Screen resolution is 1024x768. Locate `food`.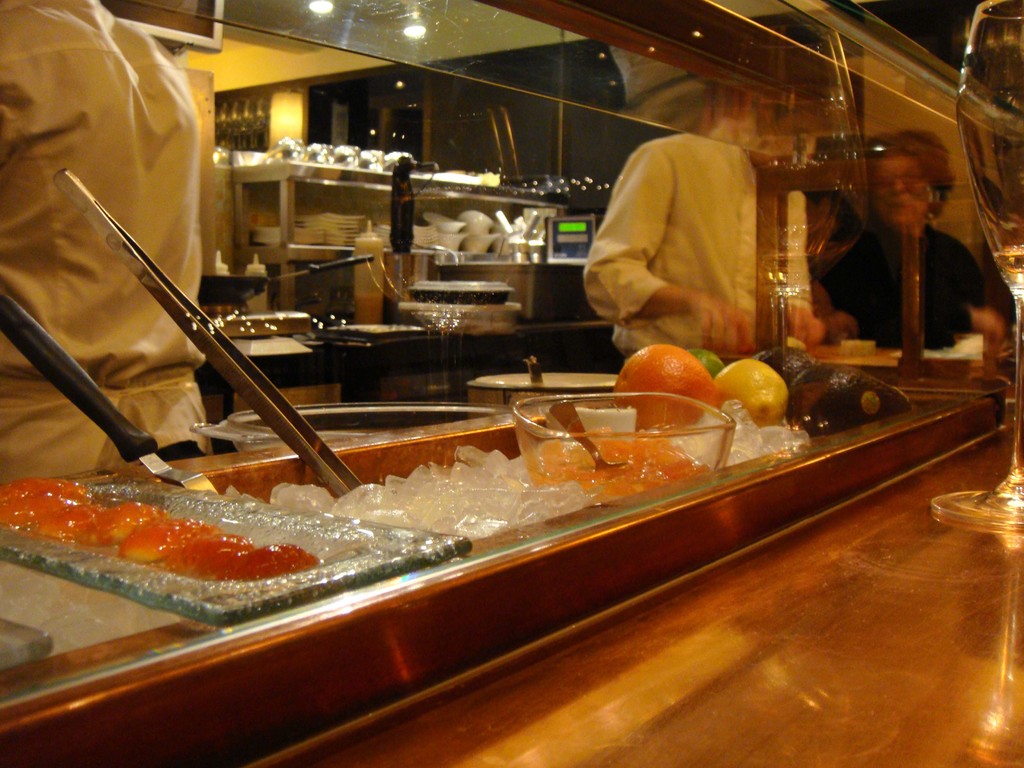
bbox=(714, 358, 793, 428).
